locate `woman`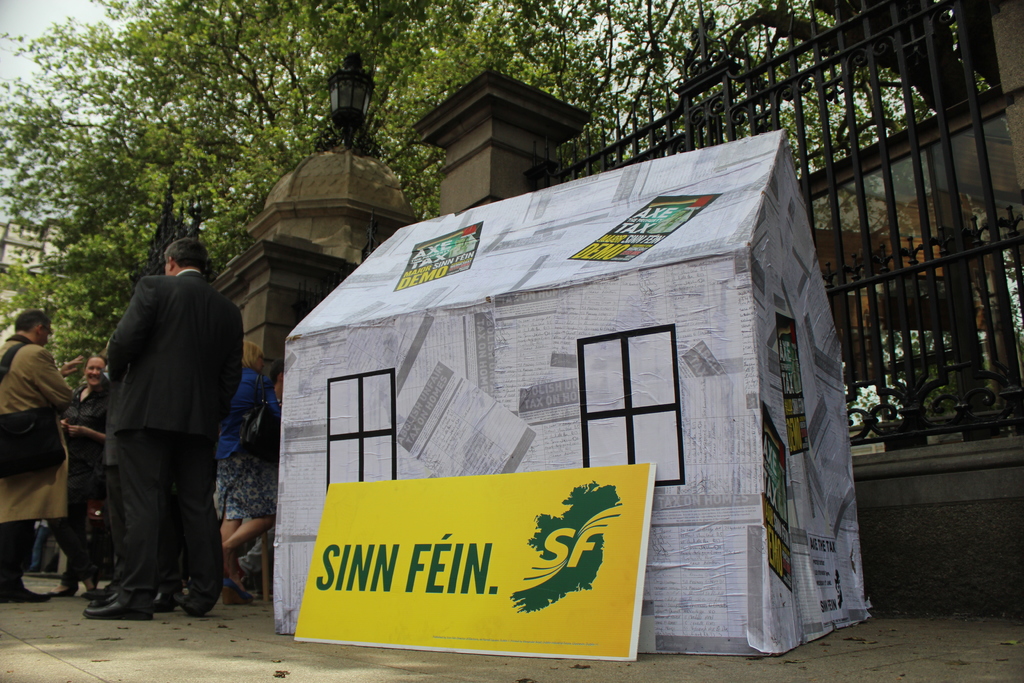
detection(211, 338, 280, 602)
